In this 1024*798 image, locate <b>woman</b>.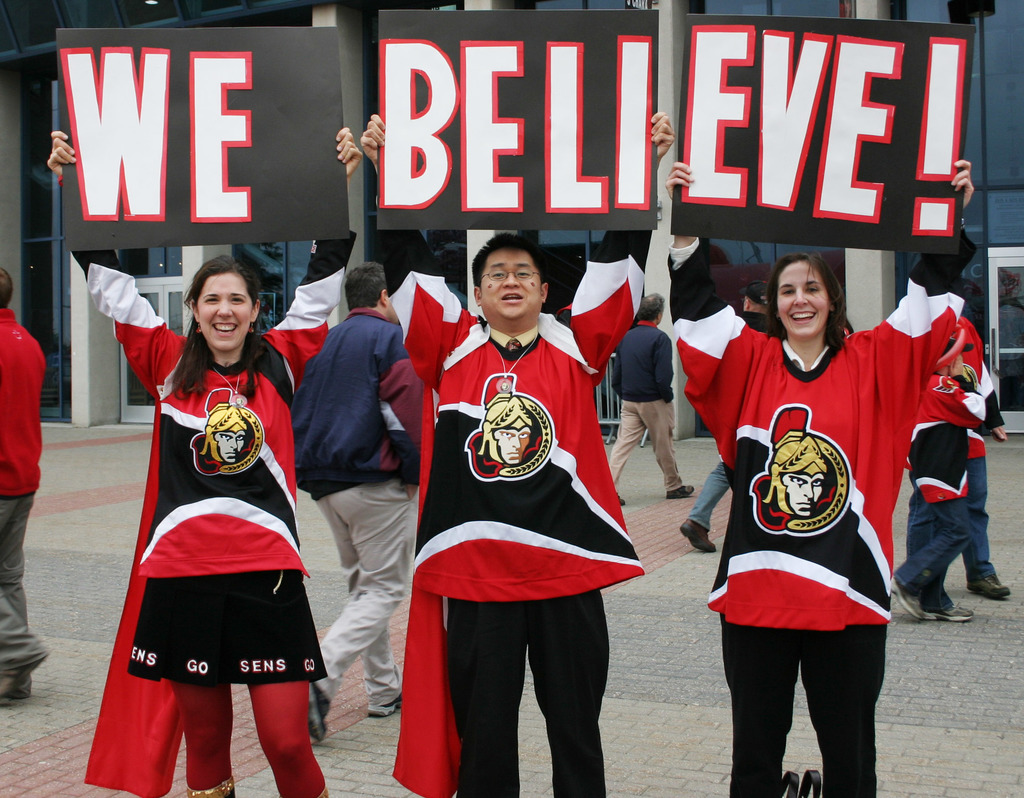
Bounding box: 44:131:362:797.
